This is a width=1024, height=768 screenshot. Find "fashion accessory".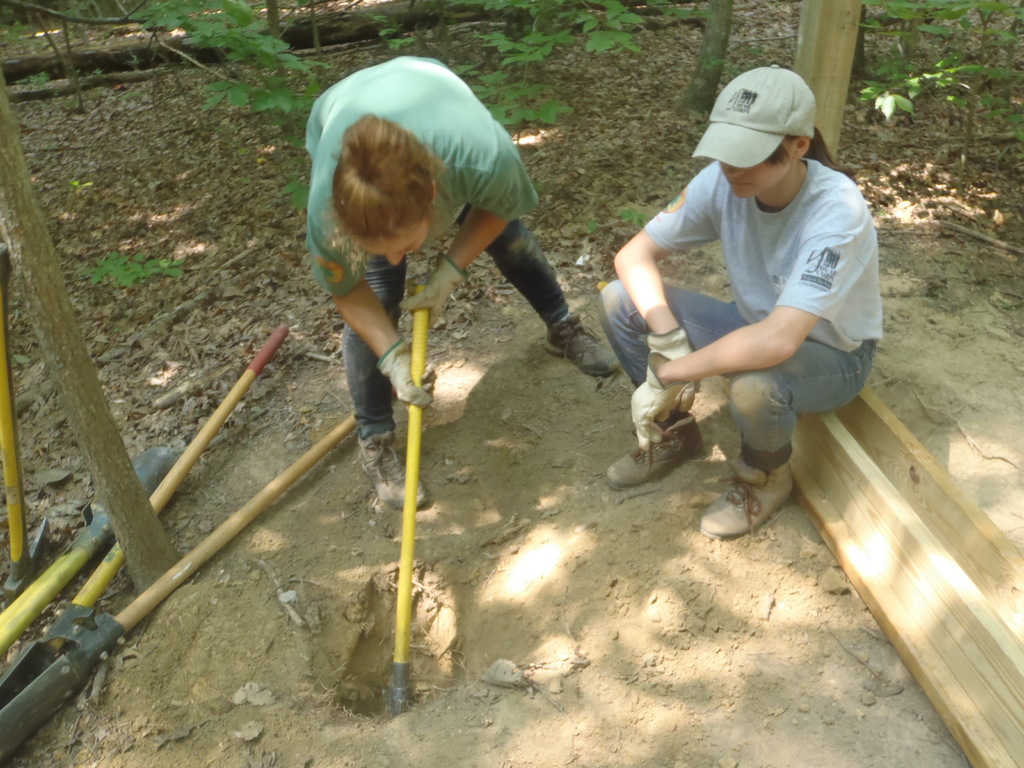
Bounding box: region(690, 62, 819, 165).
